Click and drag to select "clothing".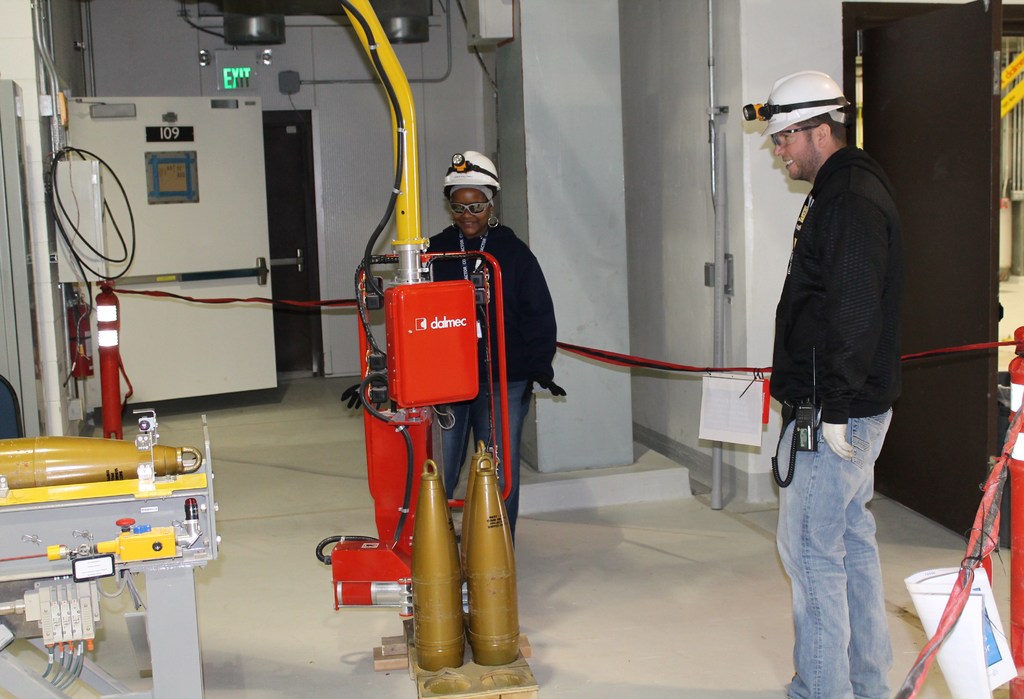
Selection: 430,215,563,561.
